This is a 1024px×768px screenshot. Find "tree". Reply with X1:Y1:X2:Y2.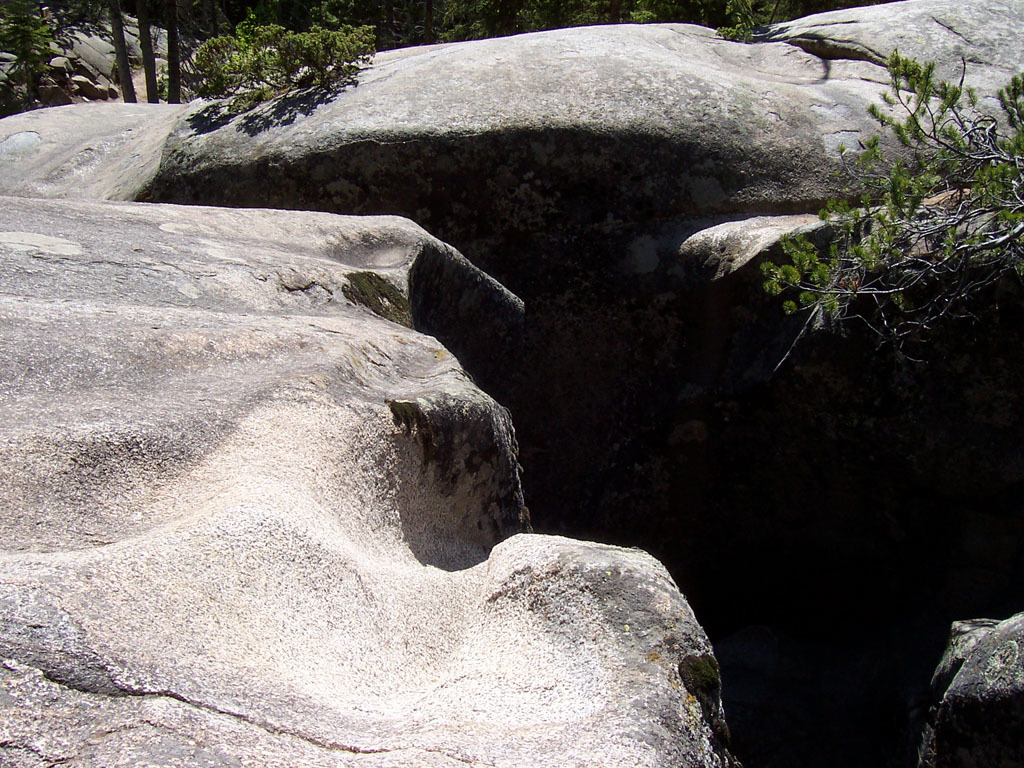
0:0:182:92.
